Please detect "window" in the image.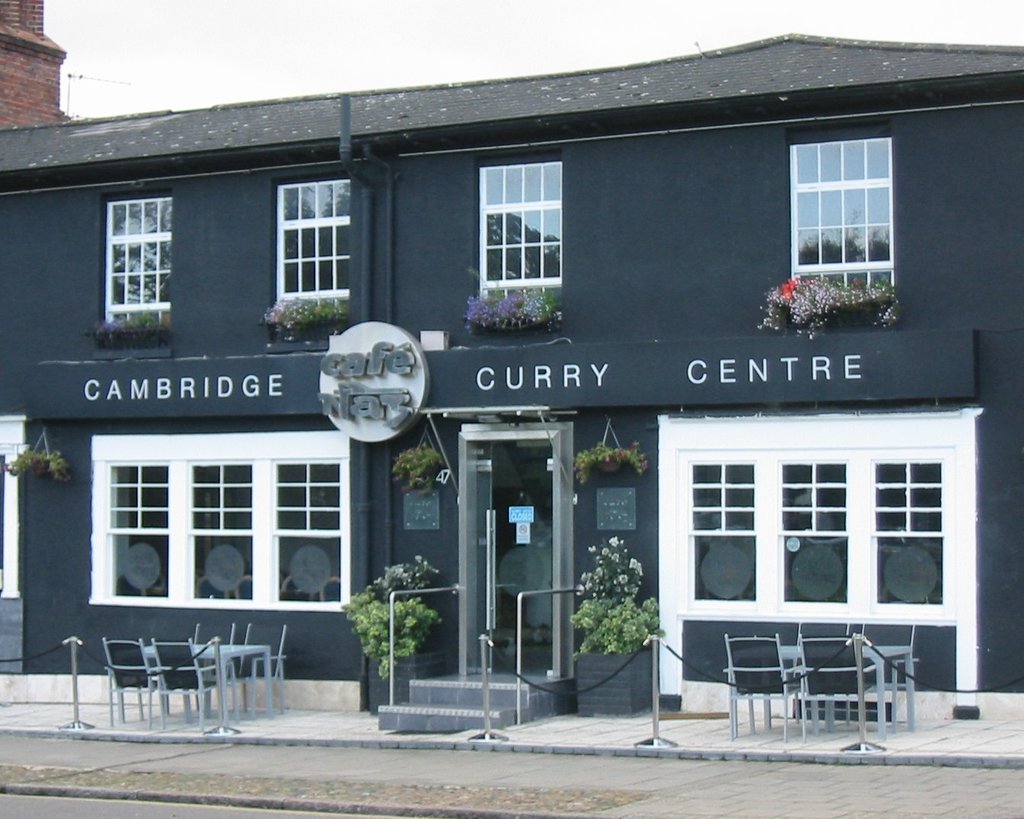
786 136 897 303.
